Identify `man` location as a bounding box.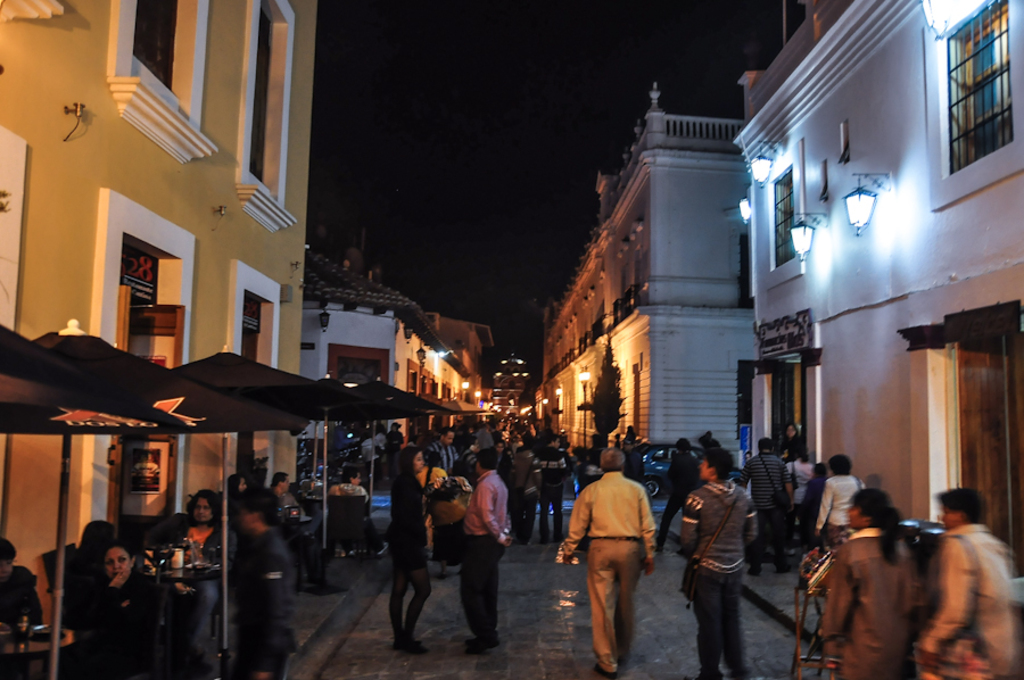
[908, 472, 1022, 674].
